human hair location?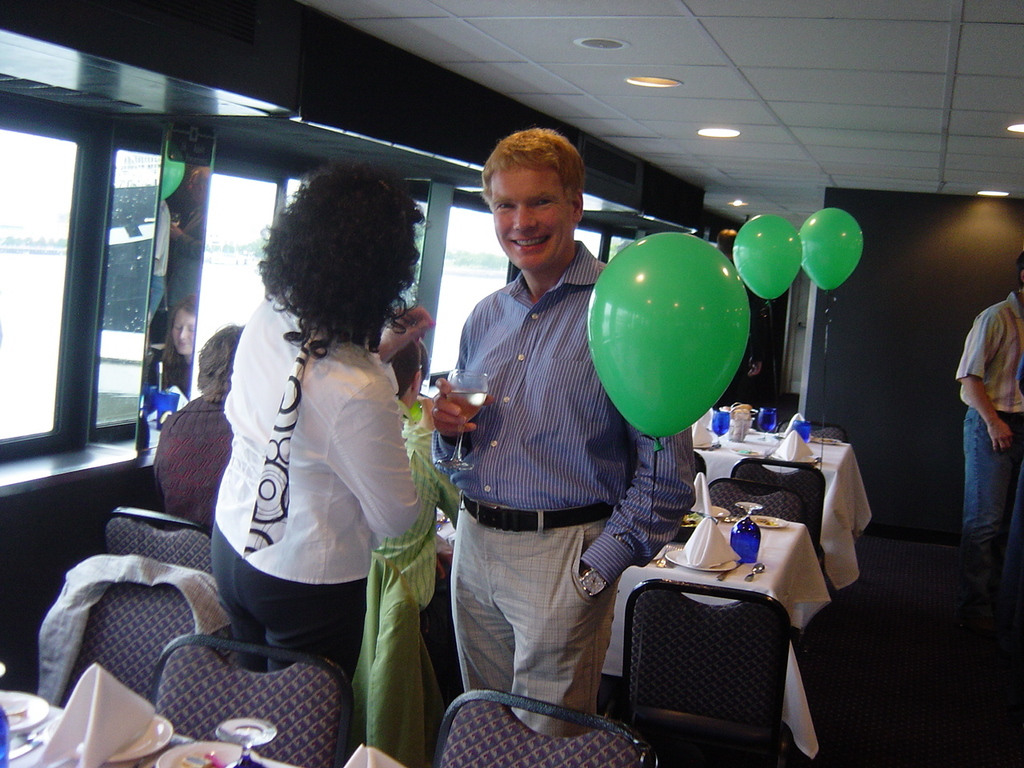
<box>262,169,414,371</box>
